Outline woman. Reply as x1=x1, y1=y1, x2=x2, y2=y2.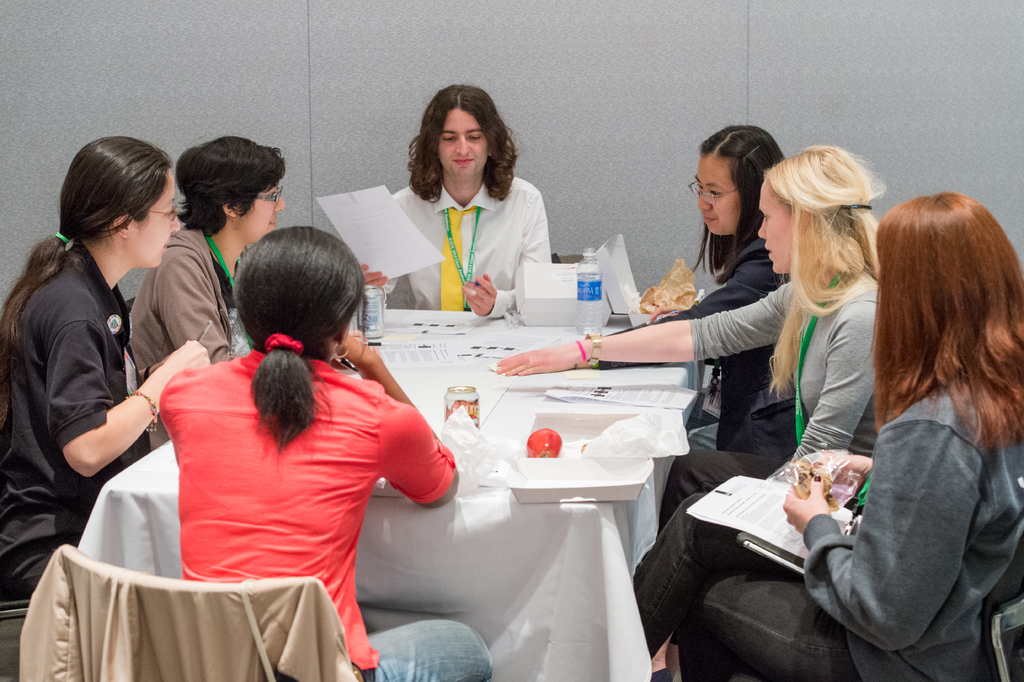
x1=126, y1=131, x2=298, y2=444.
